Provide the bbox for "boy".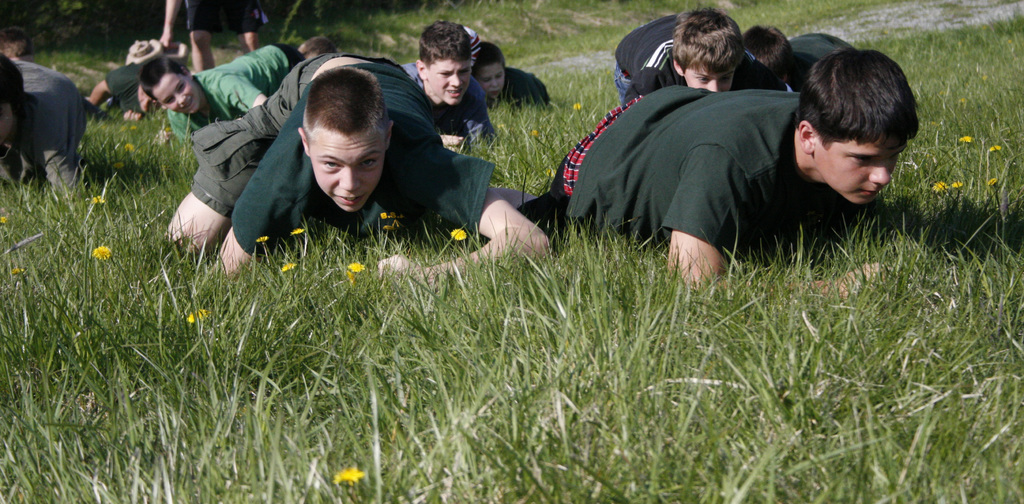
region(618, 8, 792, 107).
